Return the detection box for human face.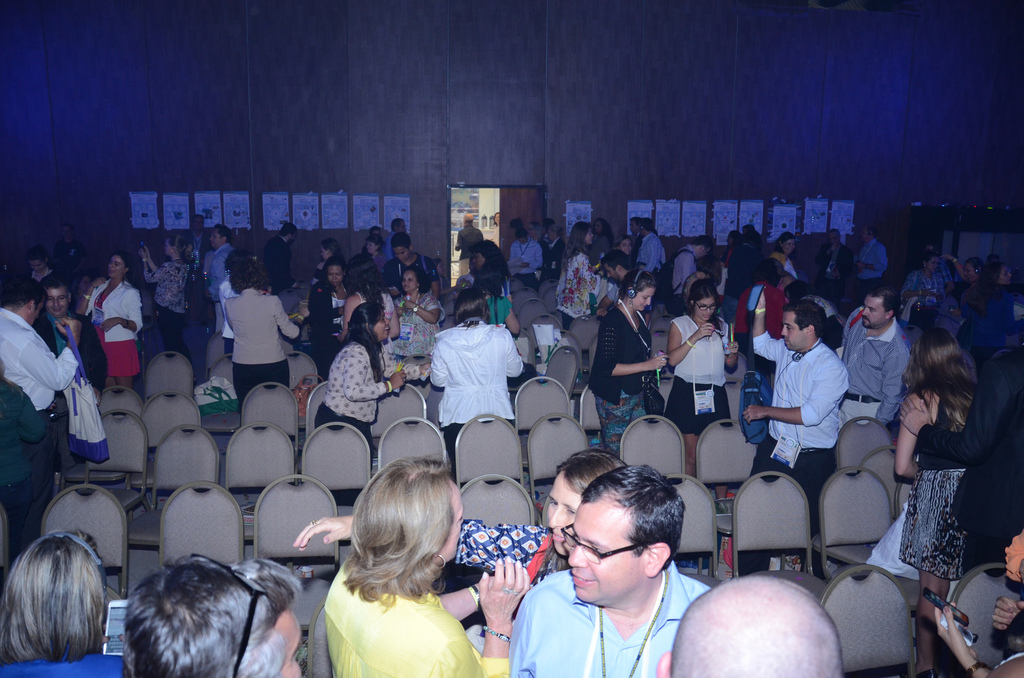
<bbox>330, 265, 341, 286</bbox>.
